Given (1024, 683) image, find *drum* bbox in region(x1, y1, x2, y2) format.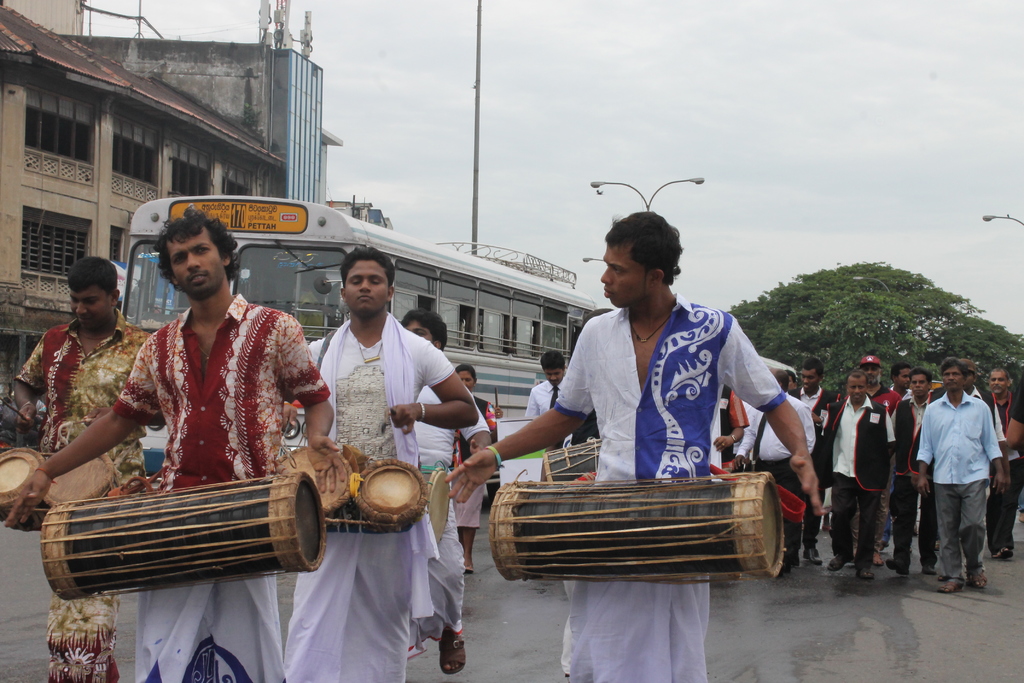
region(43, 470, 326, 603).
